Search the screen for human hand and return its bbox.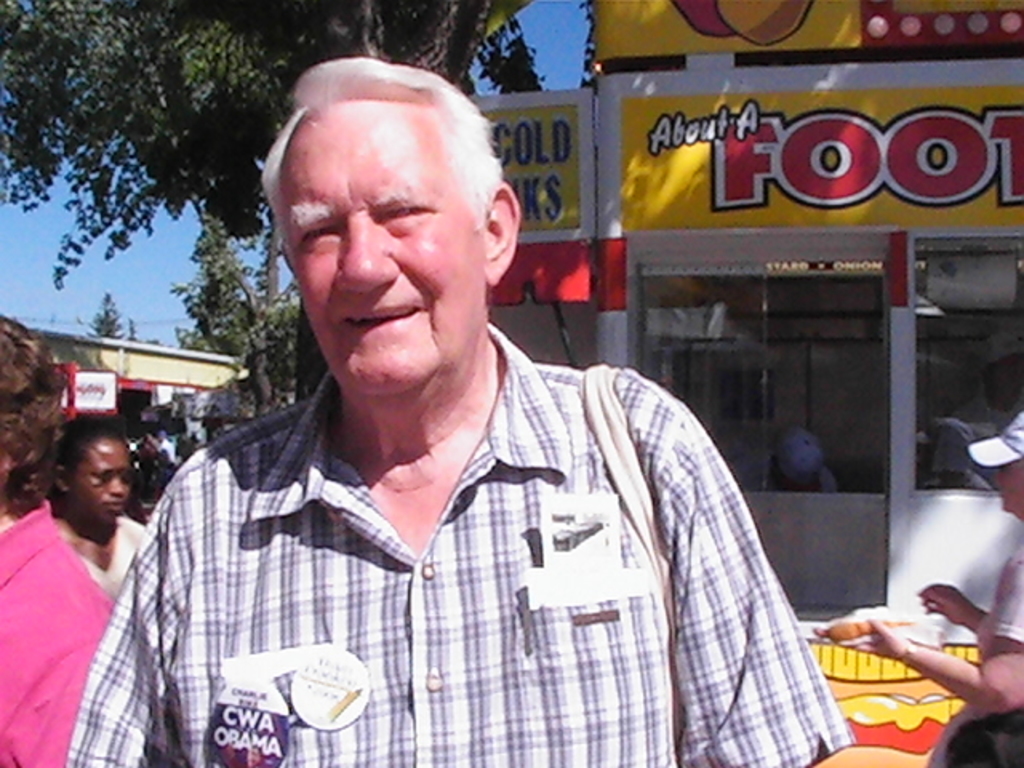
Found: [922,584,968,624].
